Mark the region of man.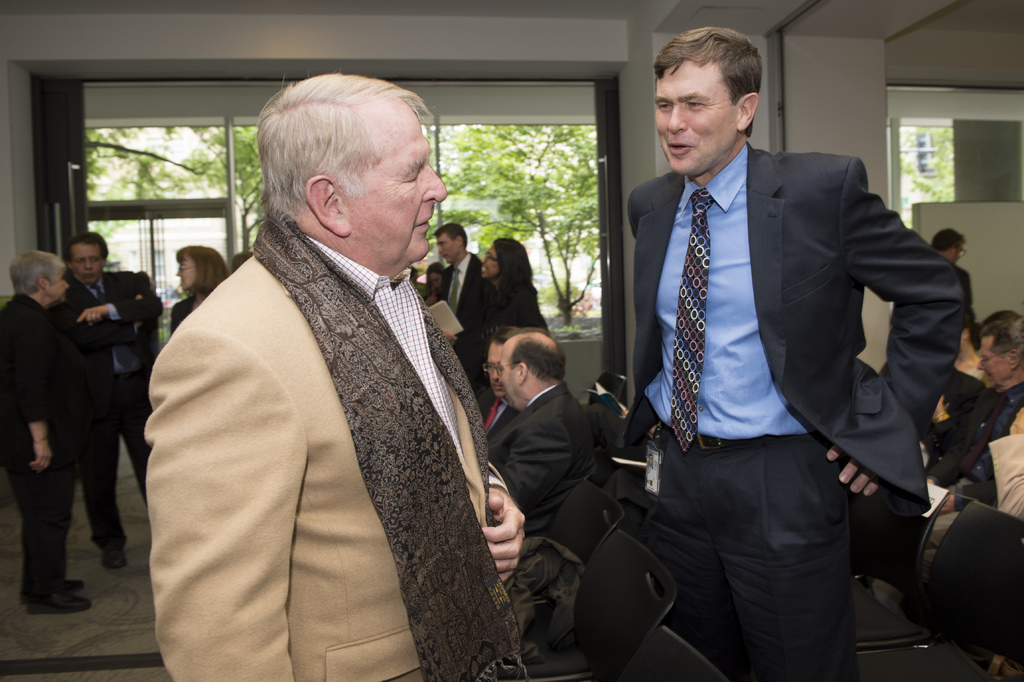
Region: (476,323,524,440).
